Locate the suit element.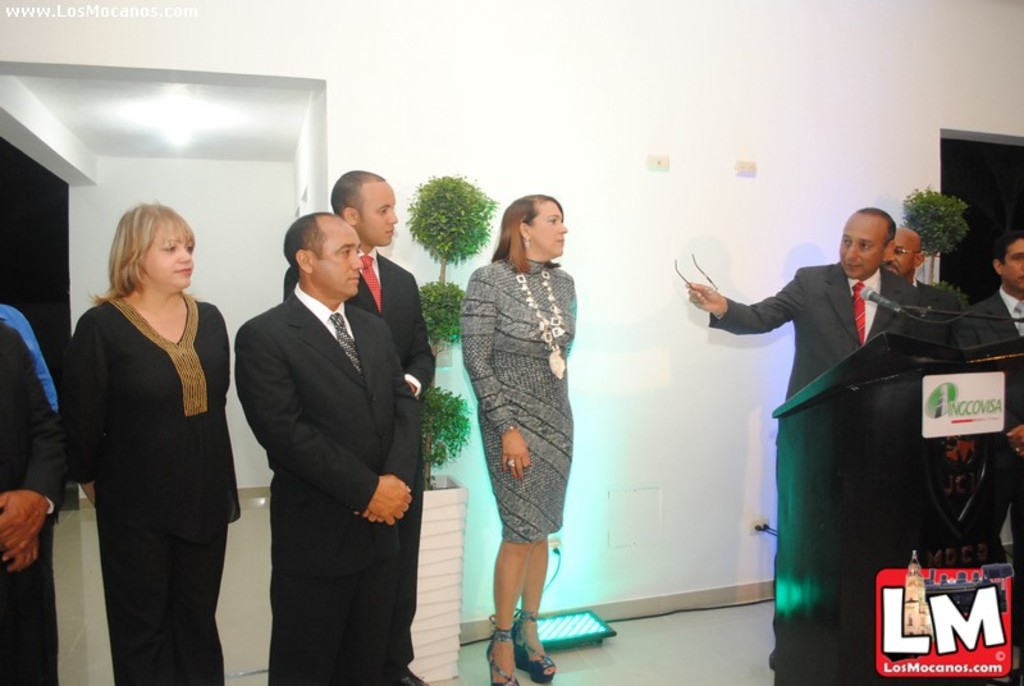
Element bbox: {"x1": 284, "y1": 252, "x2": 438, "y2": 685}.
